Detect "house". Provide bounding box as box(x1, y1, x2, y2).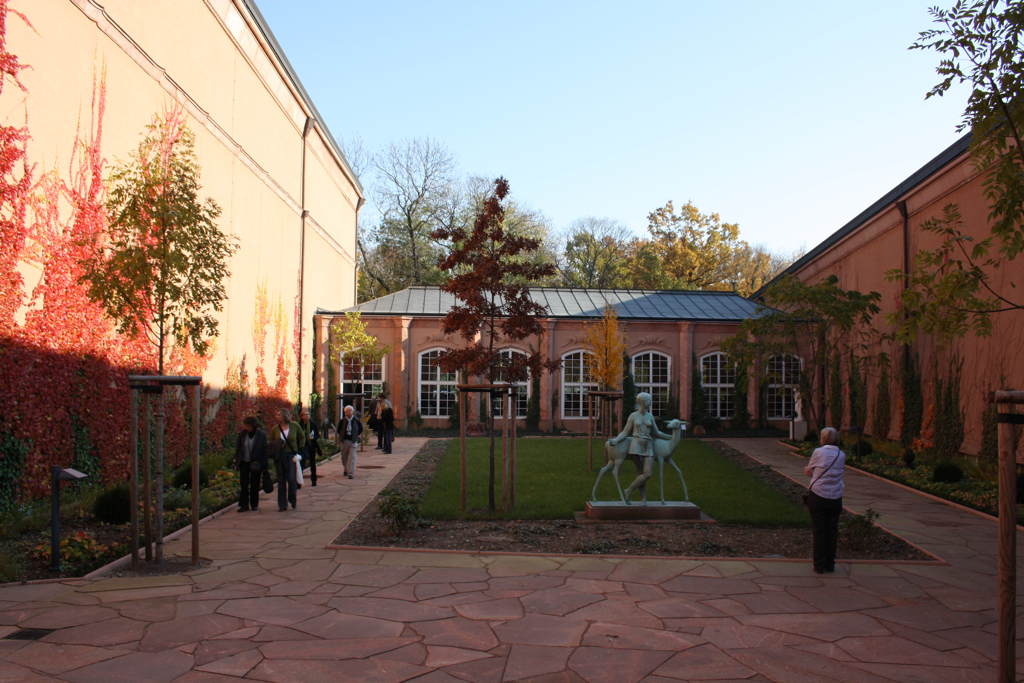
box(0, 0, 362, 526).
